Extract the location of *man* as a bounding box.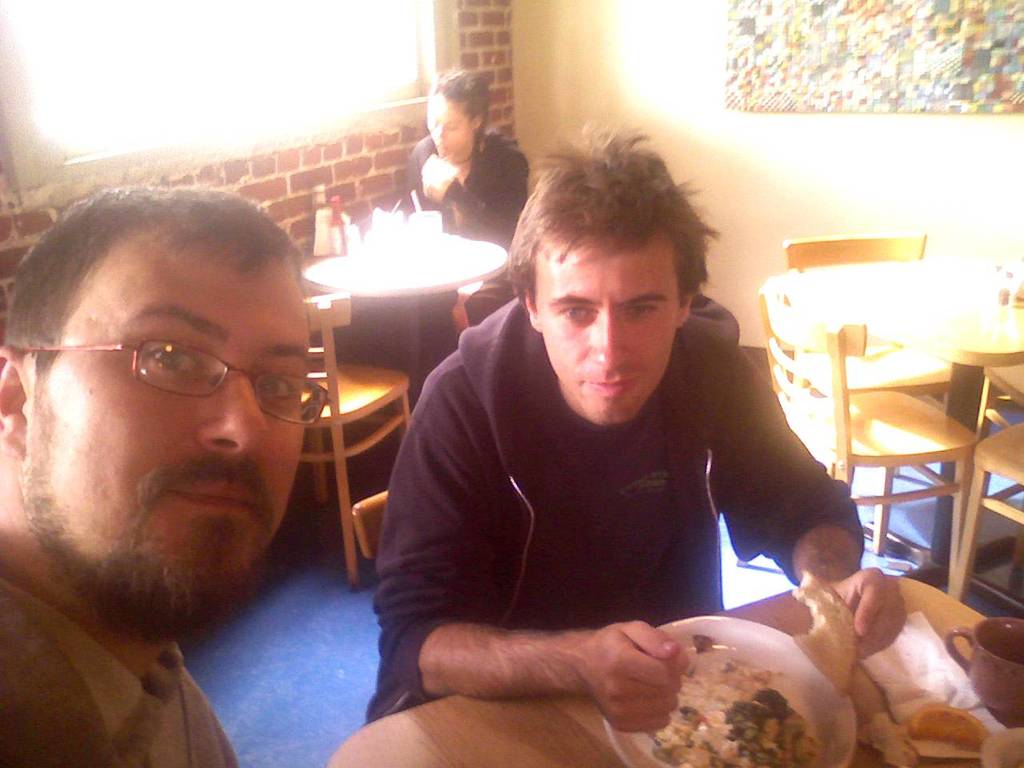
(left=334, top=157, right=885, bottom=742).
